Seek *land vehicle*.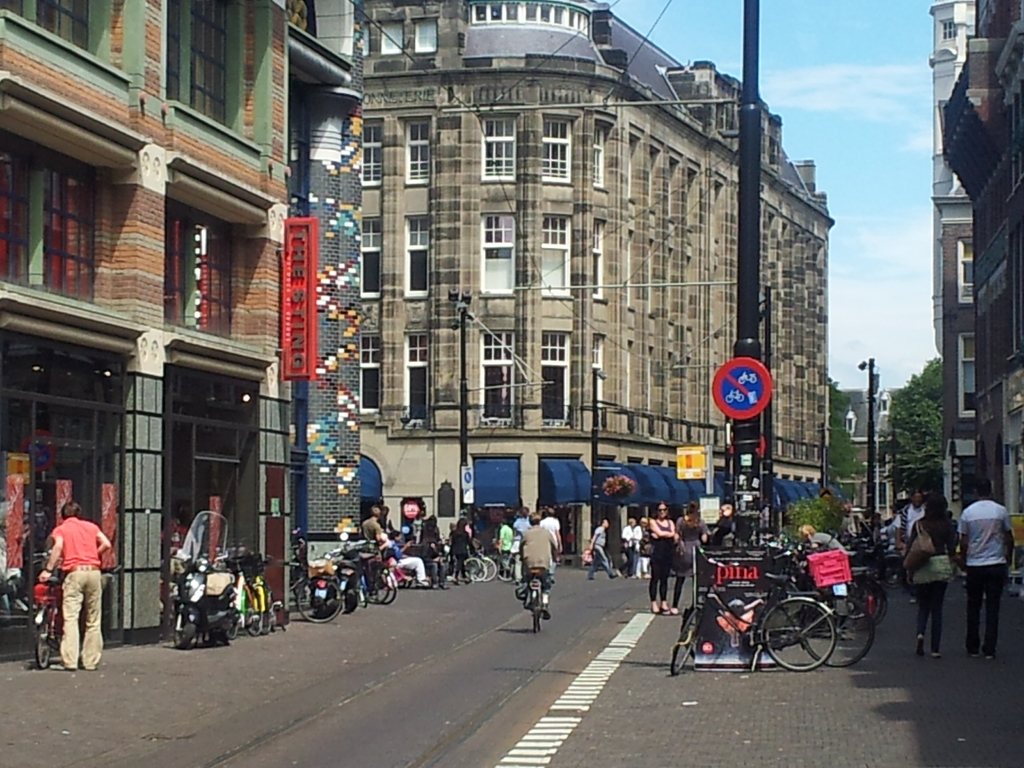
select_region(33, 570, 68, 674).
